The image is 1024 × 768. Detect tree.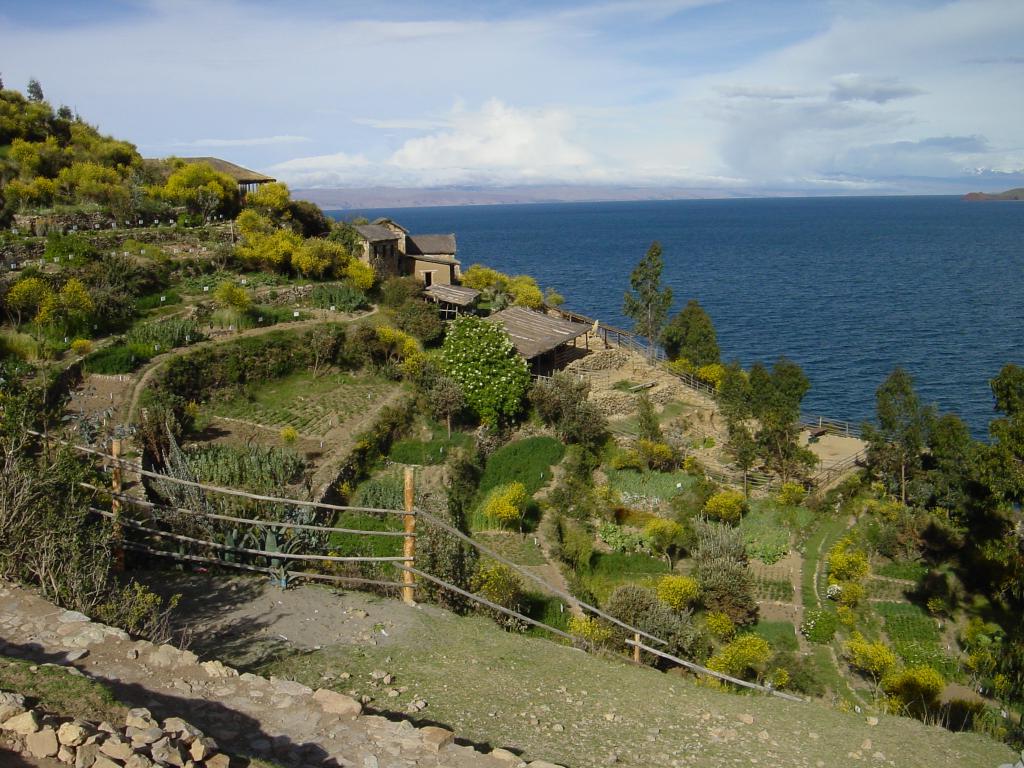
Detection: l=301, t=314, r=342, b=378.
